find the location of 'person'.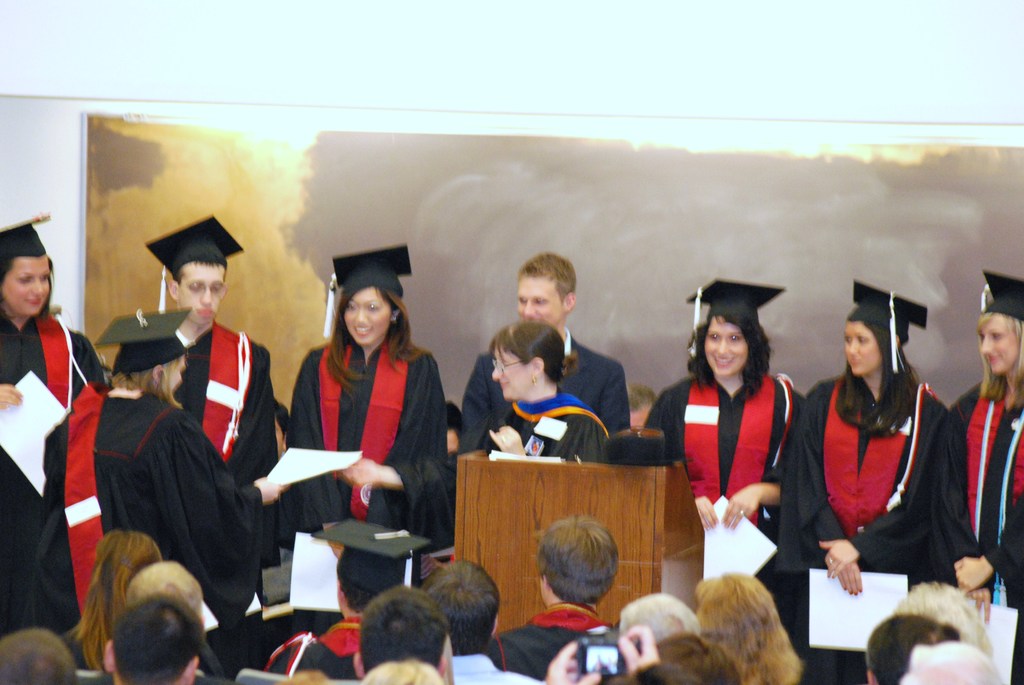
Location: 0:209:108:634.
